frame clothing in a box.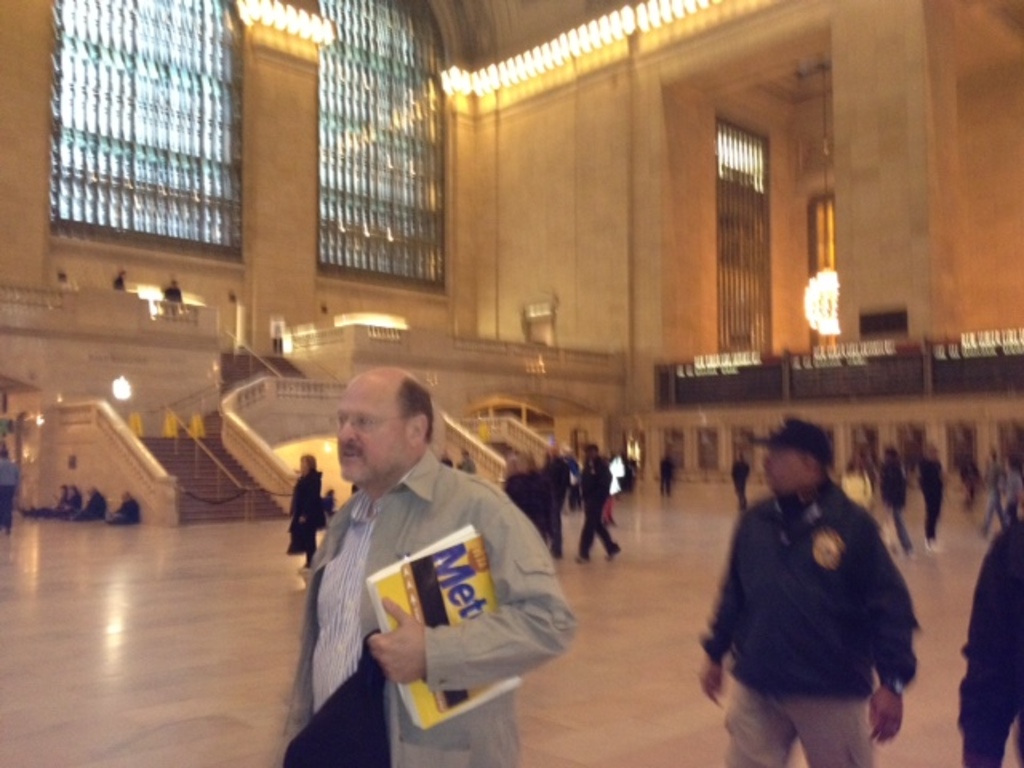
541/459/566/557.
